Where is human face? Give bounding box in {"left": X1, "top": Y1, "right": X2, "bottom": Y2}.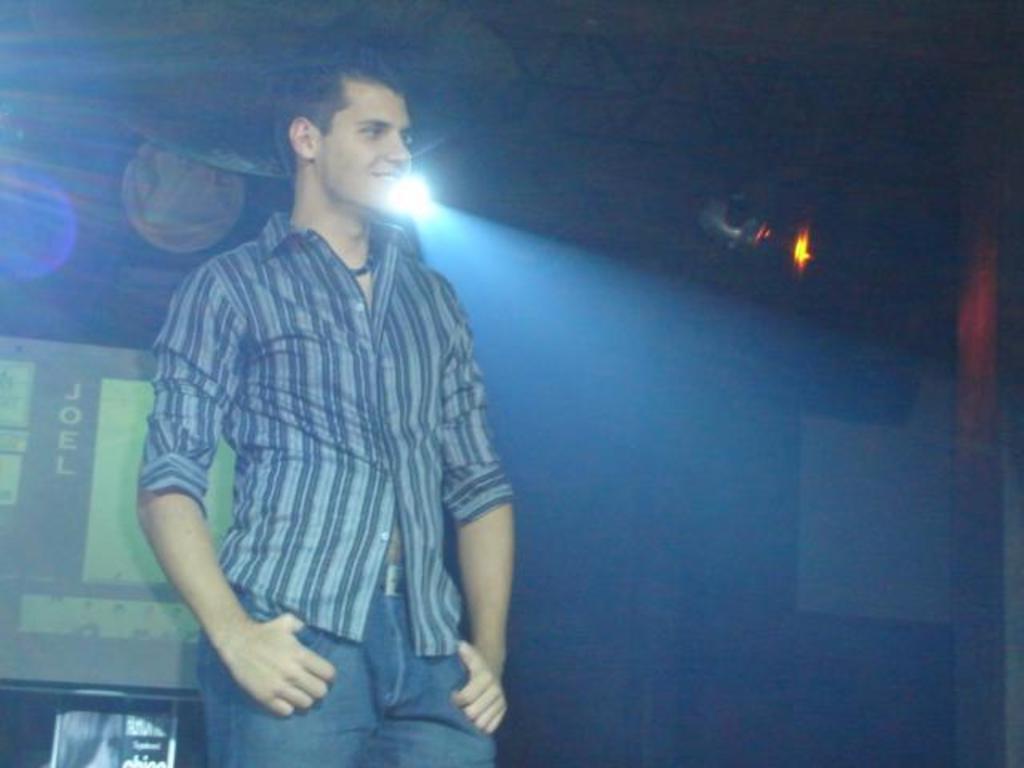
{"left": 80, "top": 712, "right": 122, "bottom": 766}.
